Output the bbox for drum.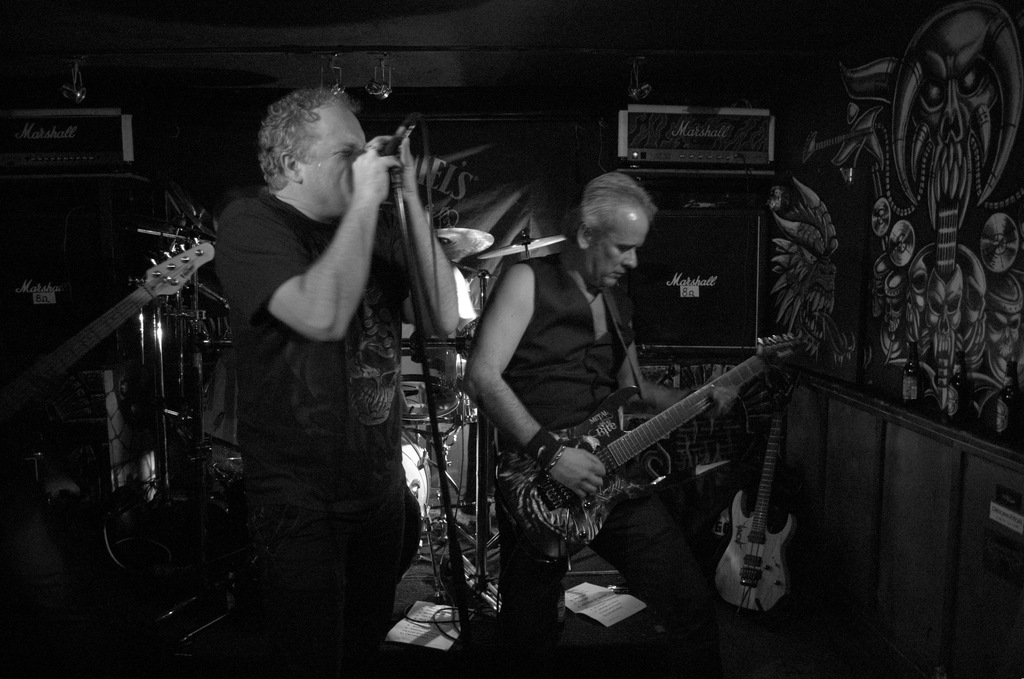
l=400, t=329, r=460, b=419.
